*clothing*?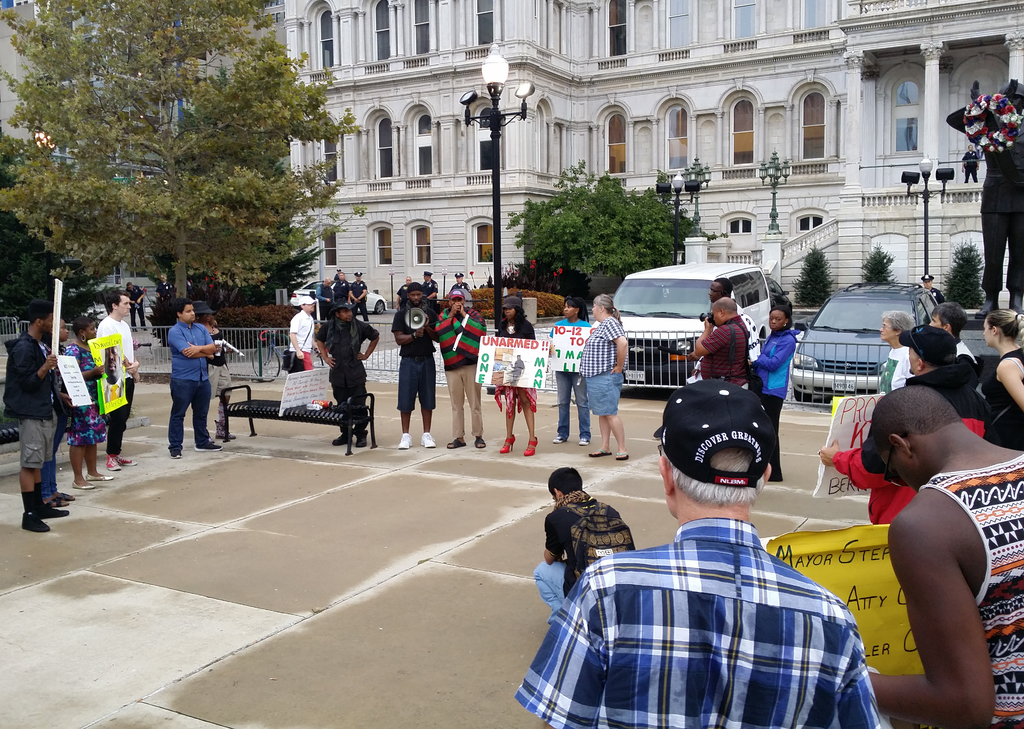
l=548, t=318, r=596, b=437
